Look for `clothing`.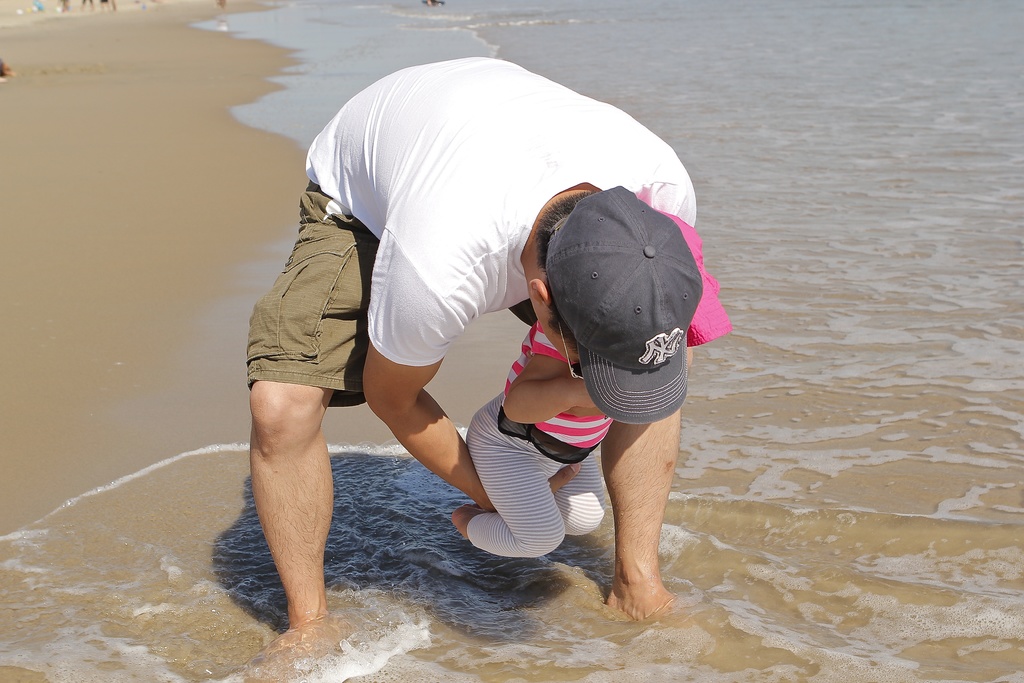
Found: {"left": 274, "top": 58, "right": 693, "bottom": 473}.
